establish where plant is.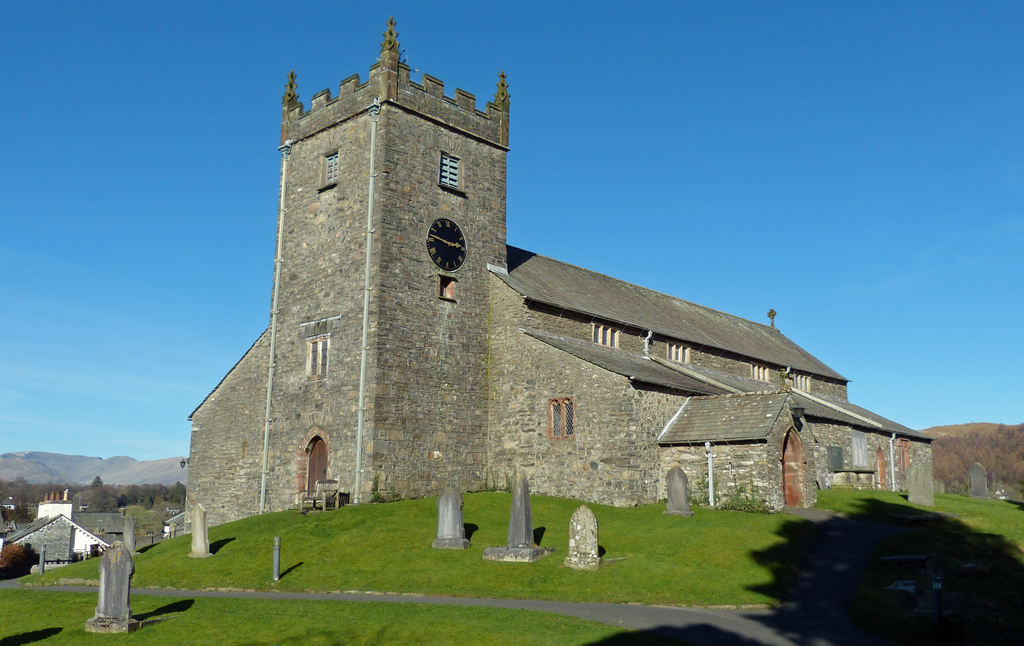
Established at [406,495,438,542].
